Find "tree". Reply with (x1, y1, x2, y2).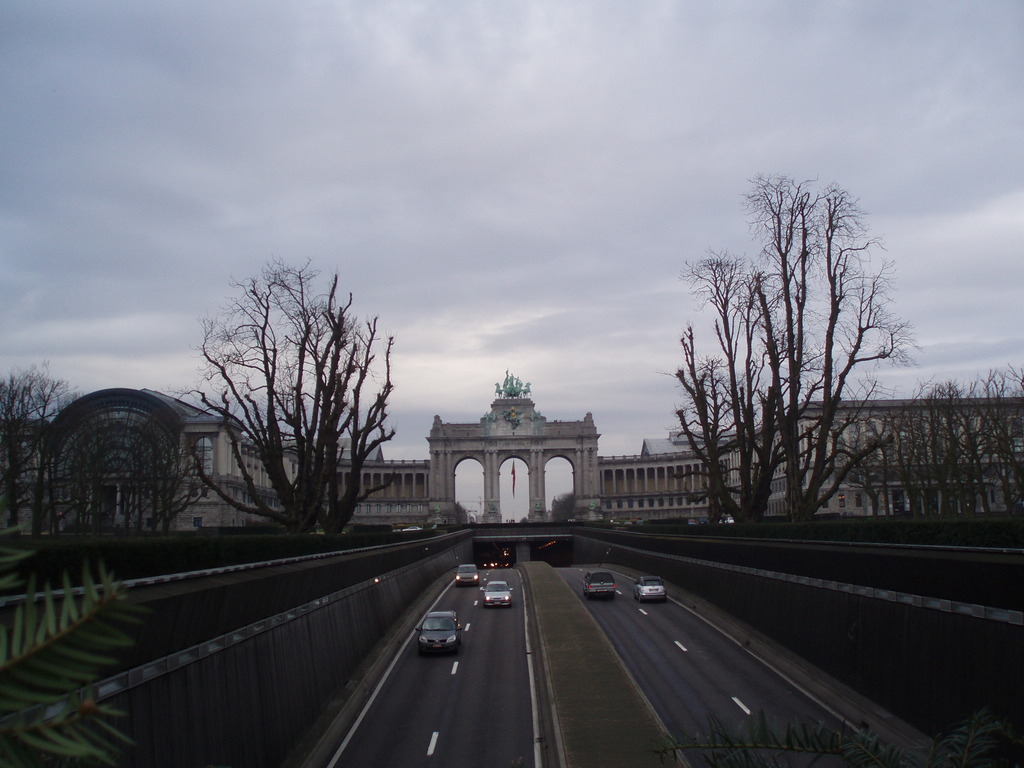
(3, 360, 95, 543).
